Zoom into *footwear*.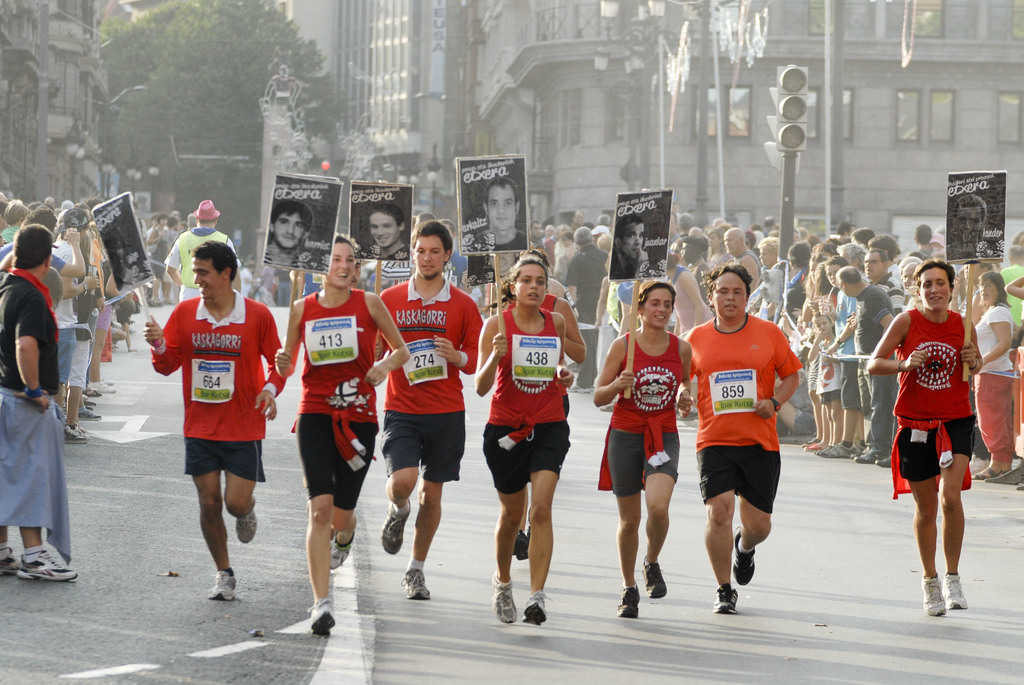
Zoom target: rect(947, 577, 966, 608).
